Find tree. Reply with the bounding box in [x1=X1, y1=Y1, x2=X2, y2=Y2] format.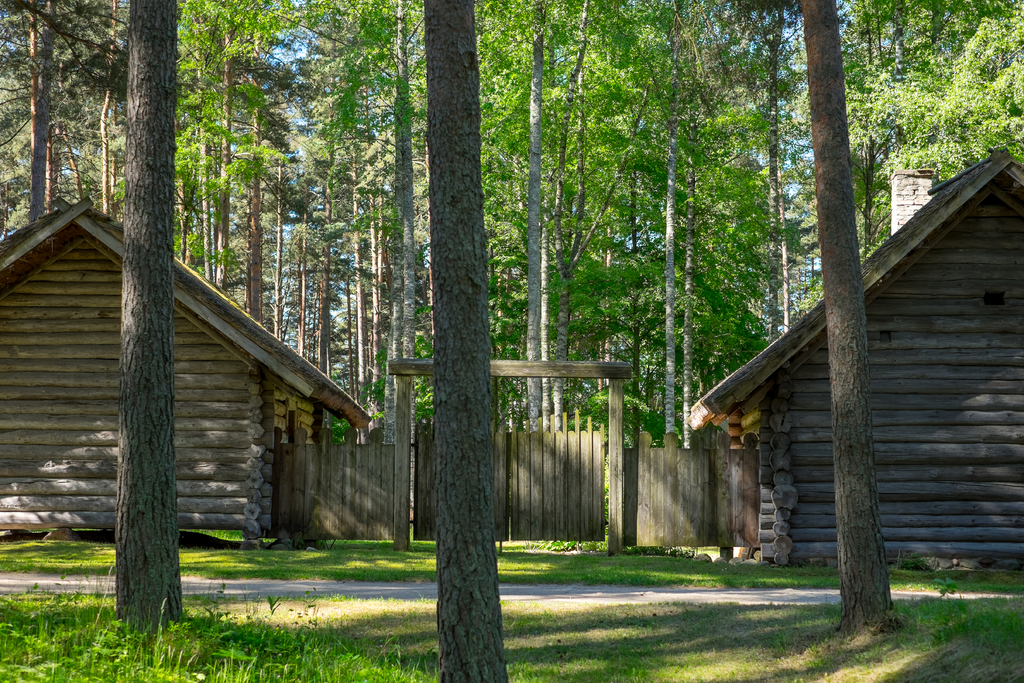
[x1=797, y1=0, x2=914, y2=641].
